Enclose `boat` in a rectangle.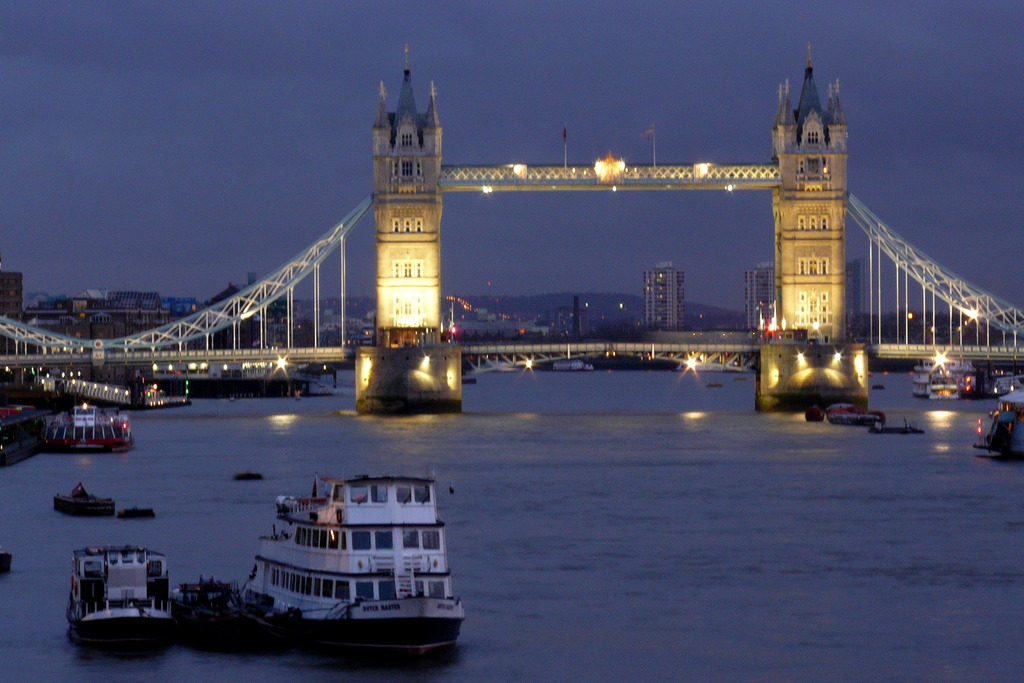
(x1=819, y1=399, x2=886, y2=431).
